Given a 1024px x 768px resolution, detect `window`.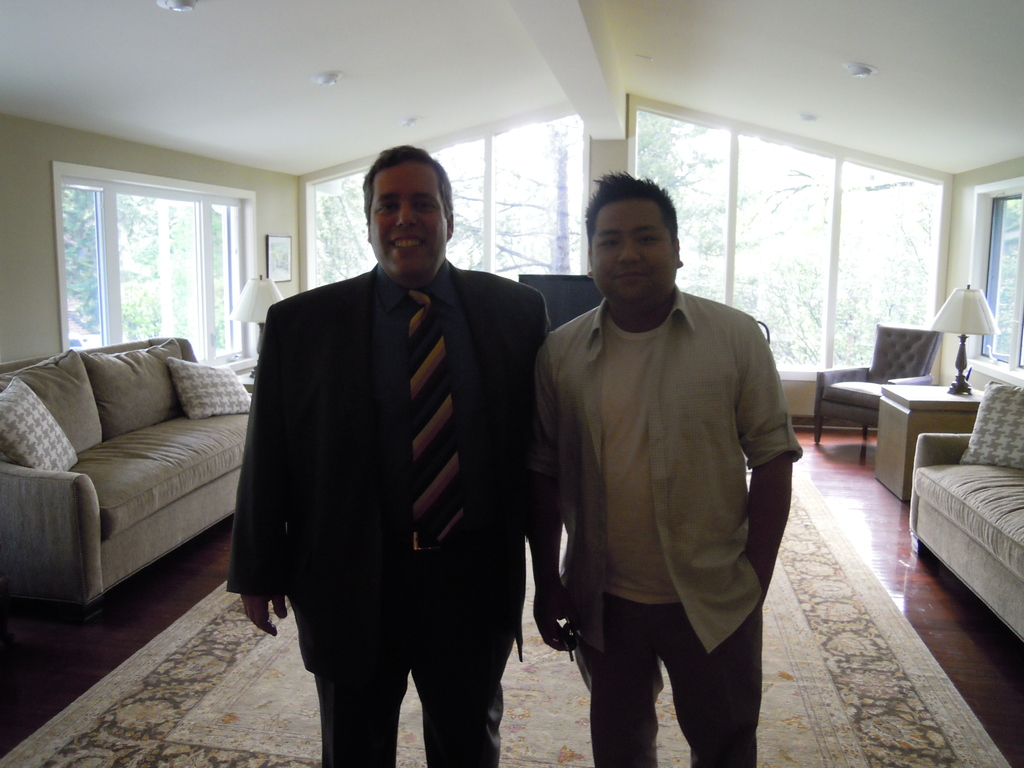
bbox(298, 102, 593, 296).
